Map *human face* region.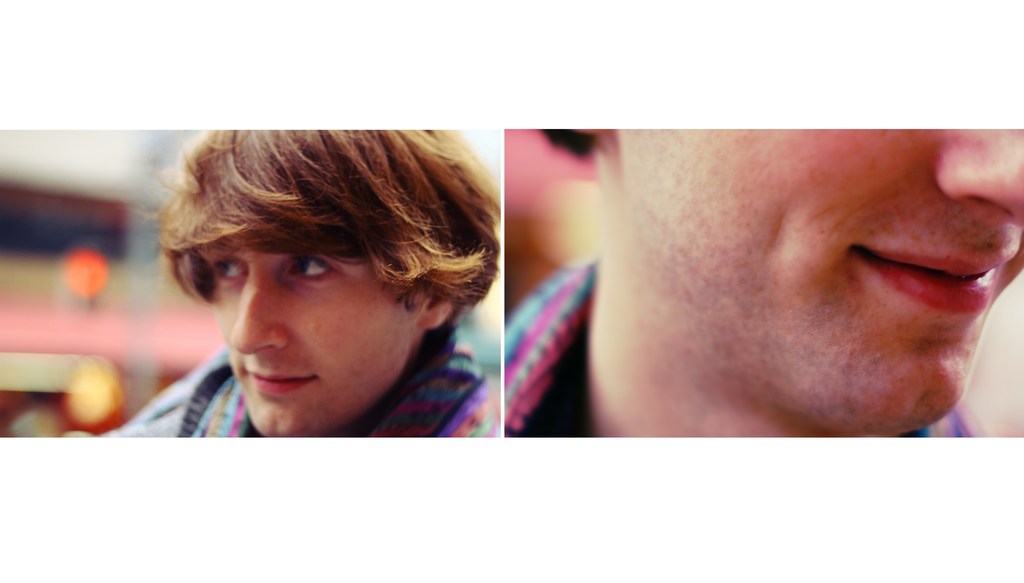
Mapped to [x1=594, y1=126, x2=1023, y2=436].
